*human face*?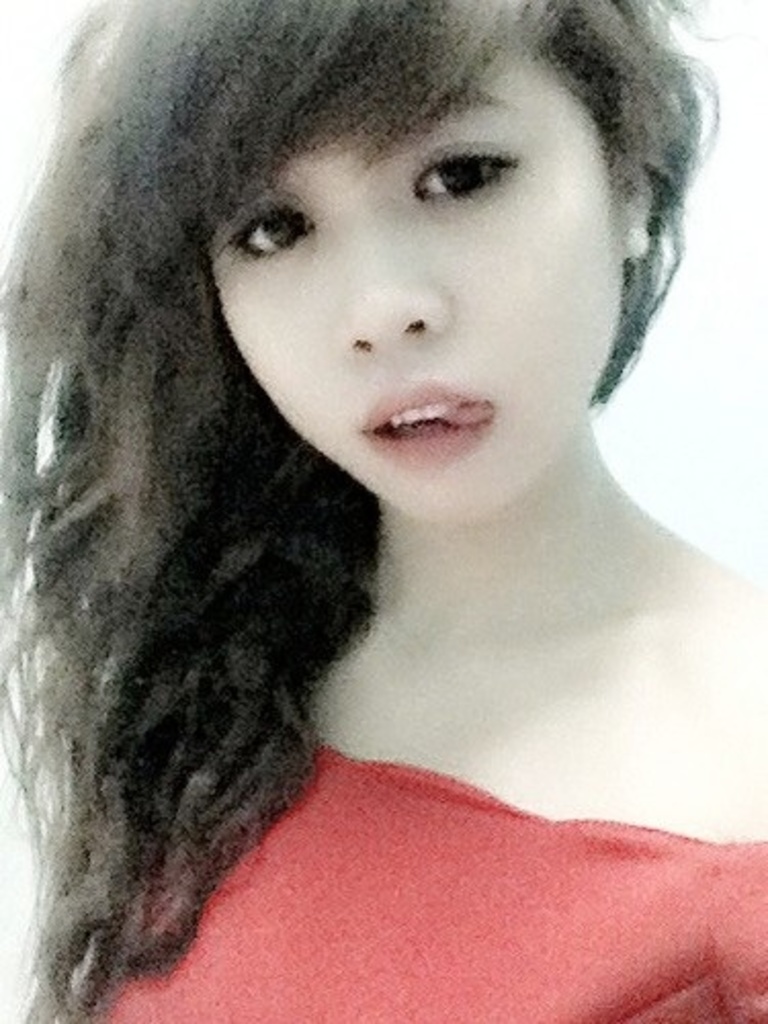
219/59/612/520
